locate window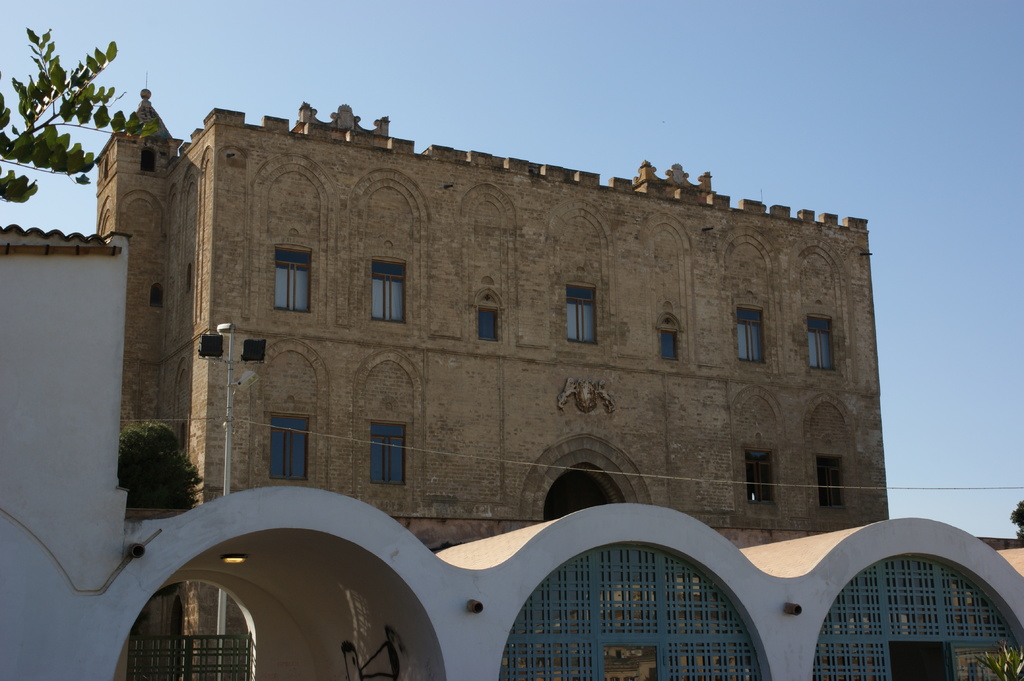
BBox(376, 423, 406, 484)
